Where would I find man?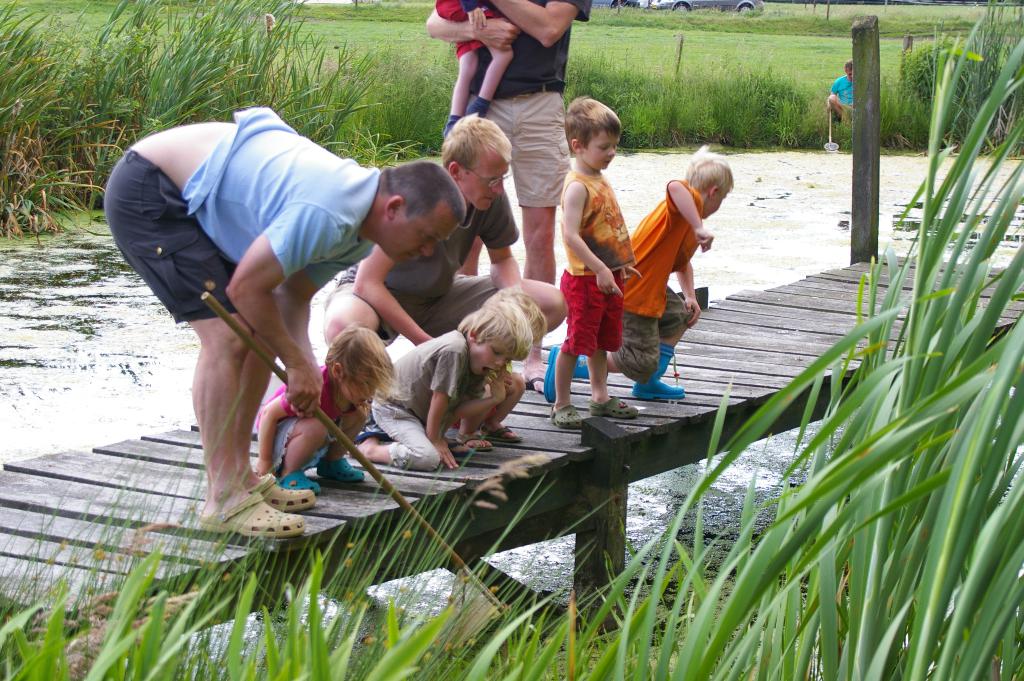
At (108, 105, 468, 539).
